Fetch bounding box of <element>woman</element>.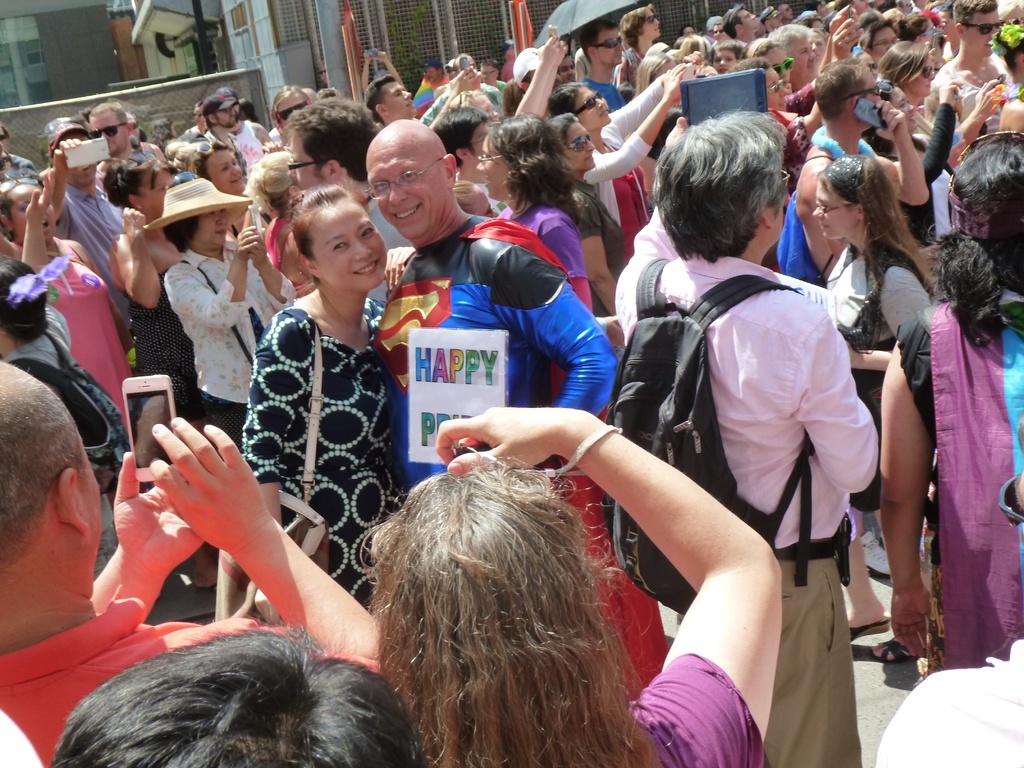
Bbox: {"x1": 894, "y1": 13, "x2": 936, "y2": 44}.
